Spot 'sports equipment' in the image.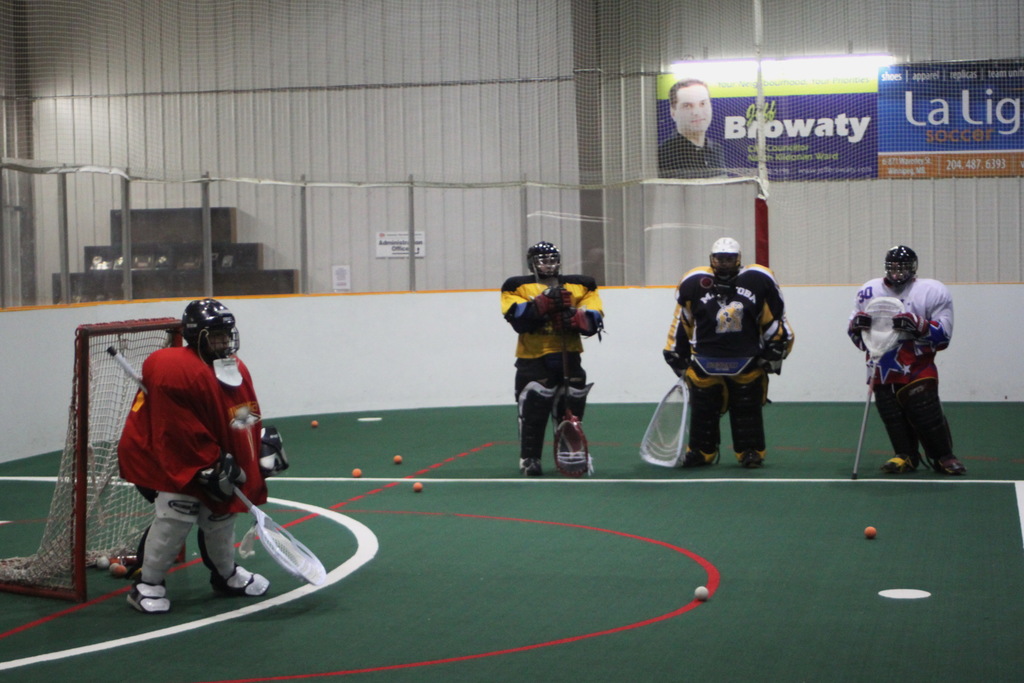
'sports equipment' found at 94,552,108,568.
